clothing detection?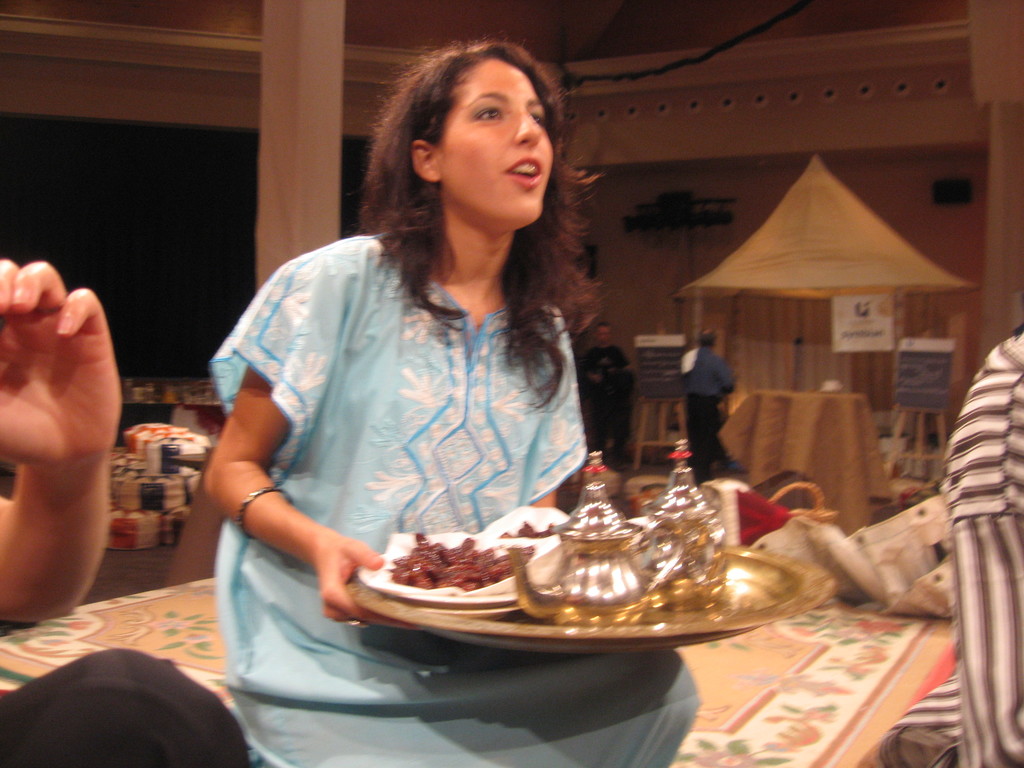
[x1=678, y1=349, x2=730, y2=388]
